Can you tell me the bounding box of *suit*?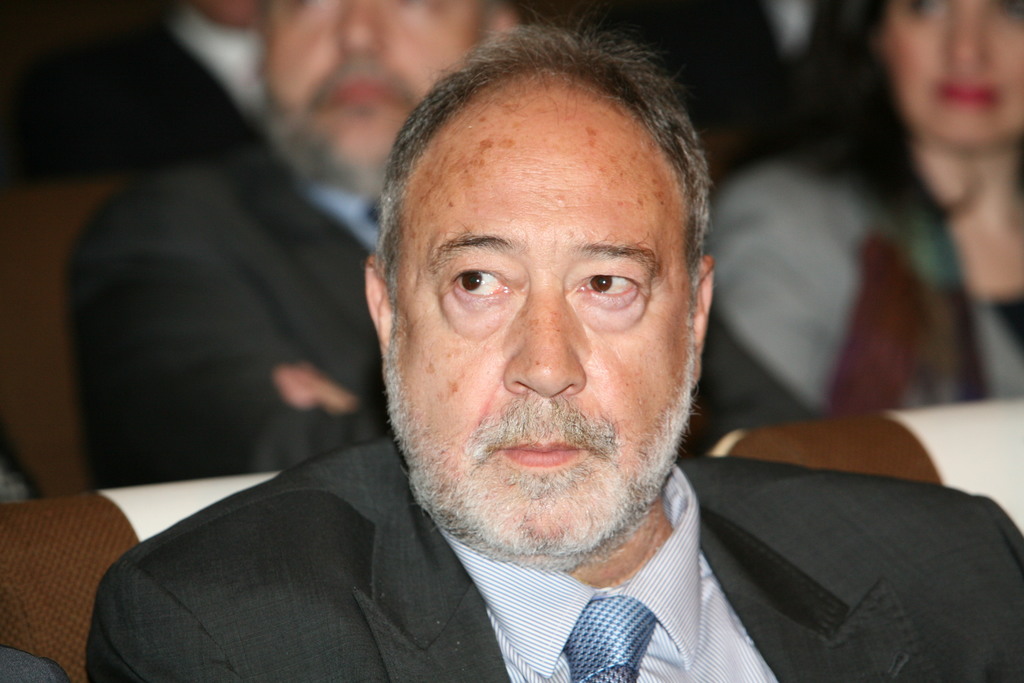
<region>717, 150, 1023, 411</region>.
